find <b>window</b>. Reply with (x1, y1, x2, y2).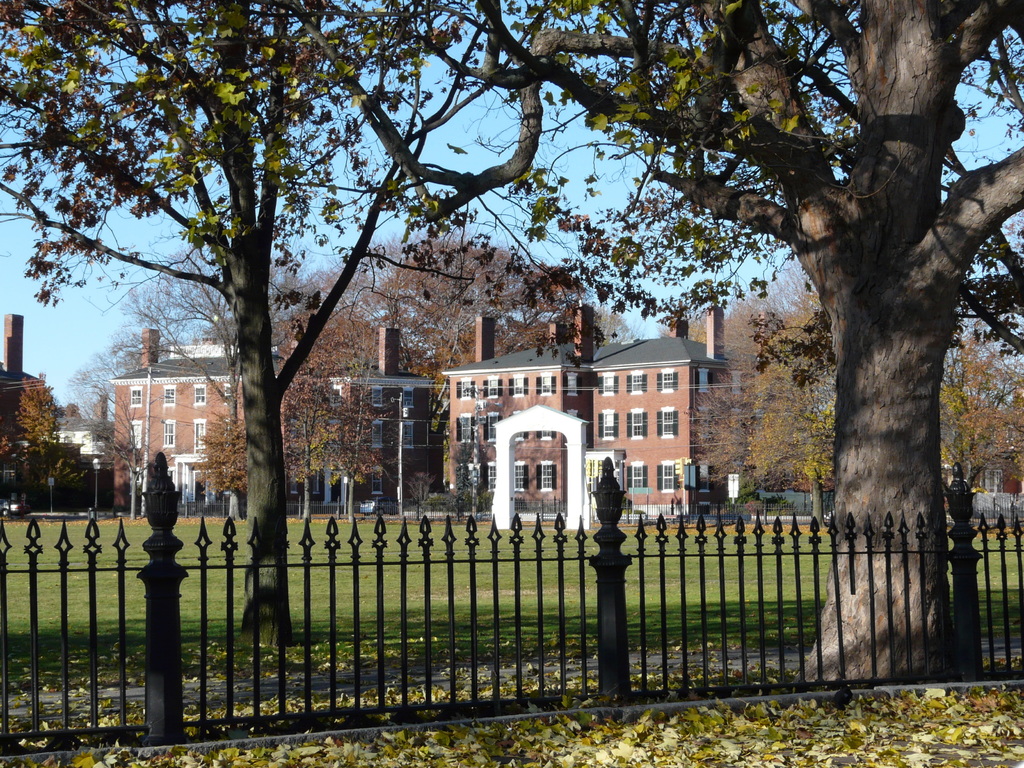
(488, 466, 494, 491).
